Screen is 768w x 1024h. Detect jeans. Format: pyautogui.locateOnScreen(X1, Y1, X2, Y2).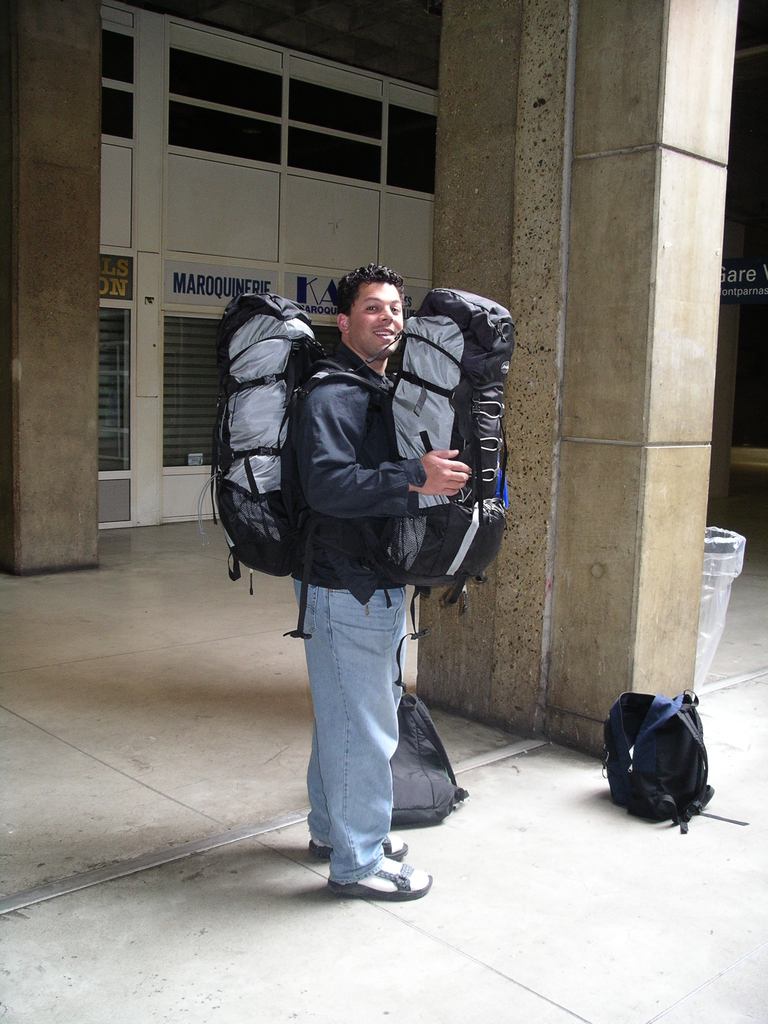
pyautogui.locateOnScreen(302, 584, 399, 891).
